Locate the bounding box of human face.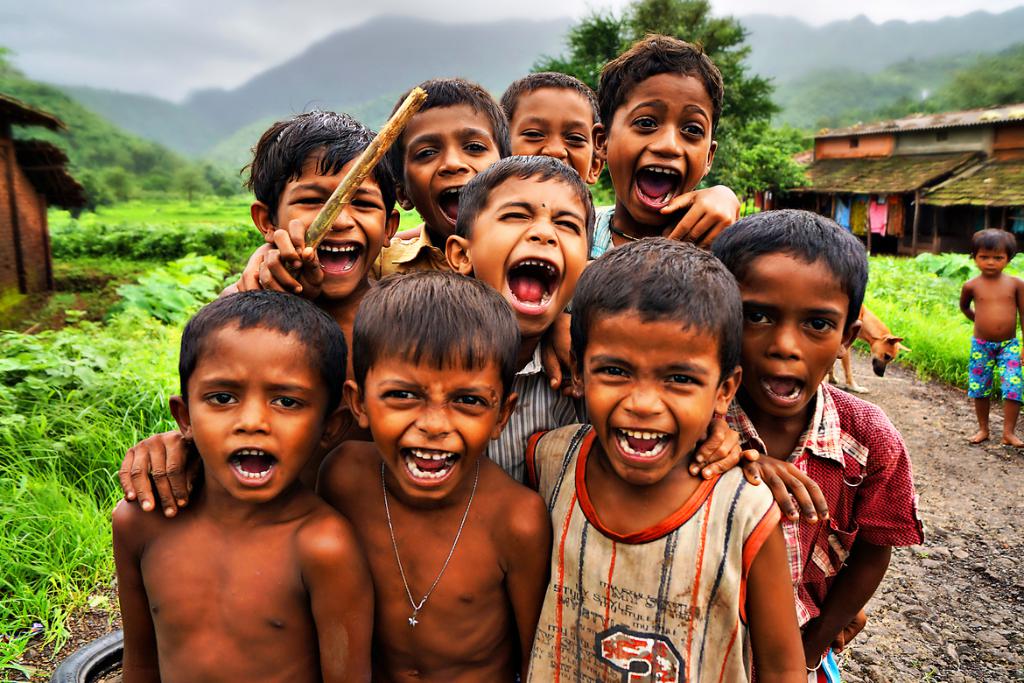
Bounding box: box(583, 306, 724, 485).
